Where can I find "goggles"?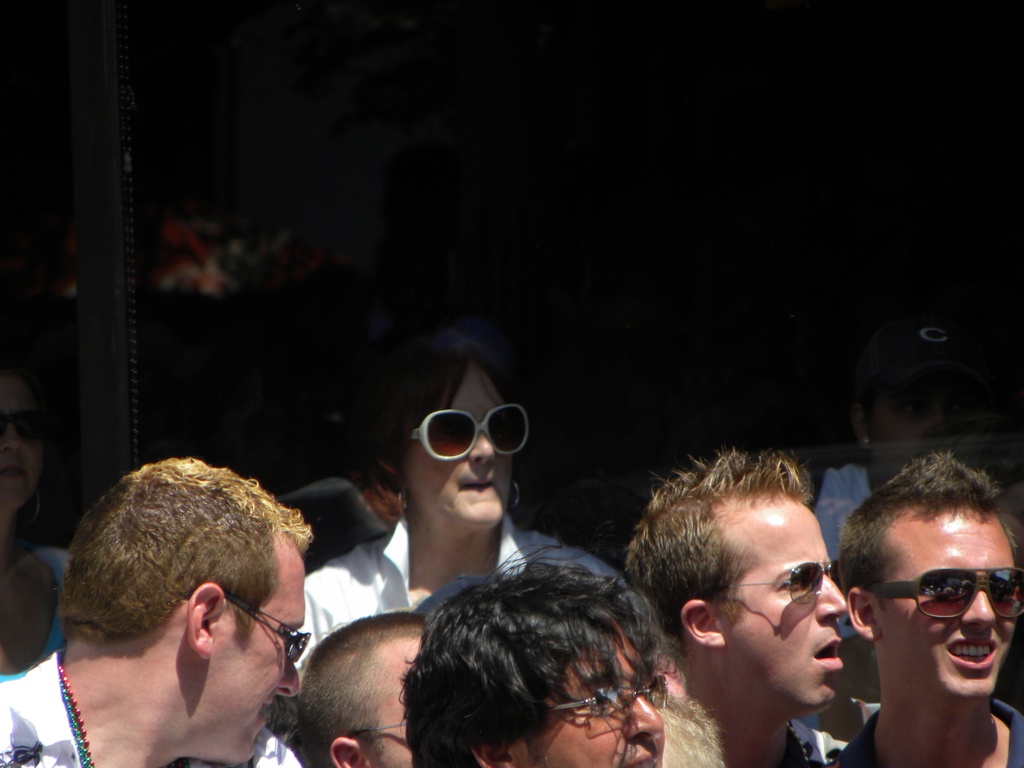
You can find it at x1=528, y1=680, x2=673, y2=723.
